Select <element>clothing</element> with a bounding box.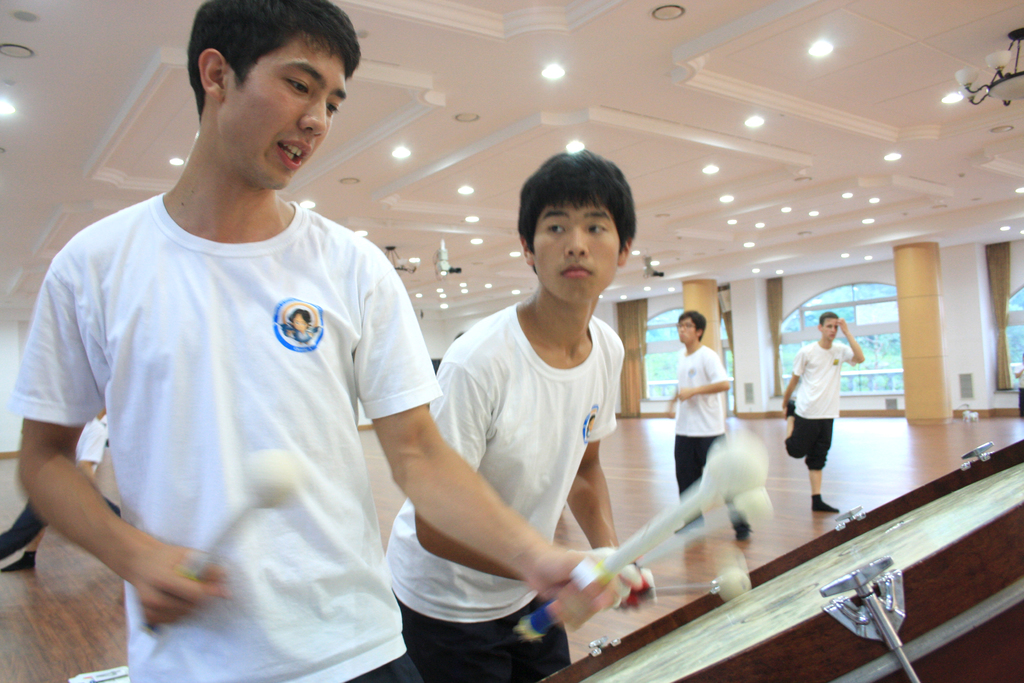
(12, 186, 444, 682).
